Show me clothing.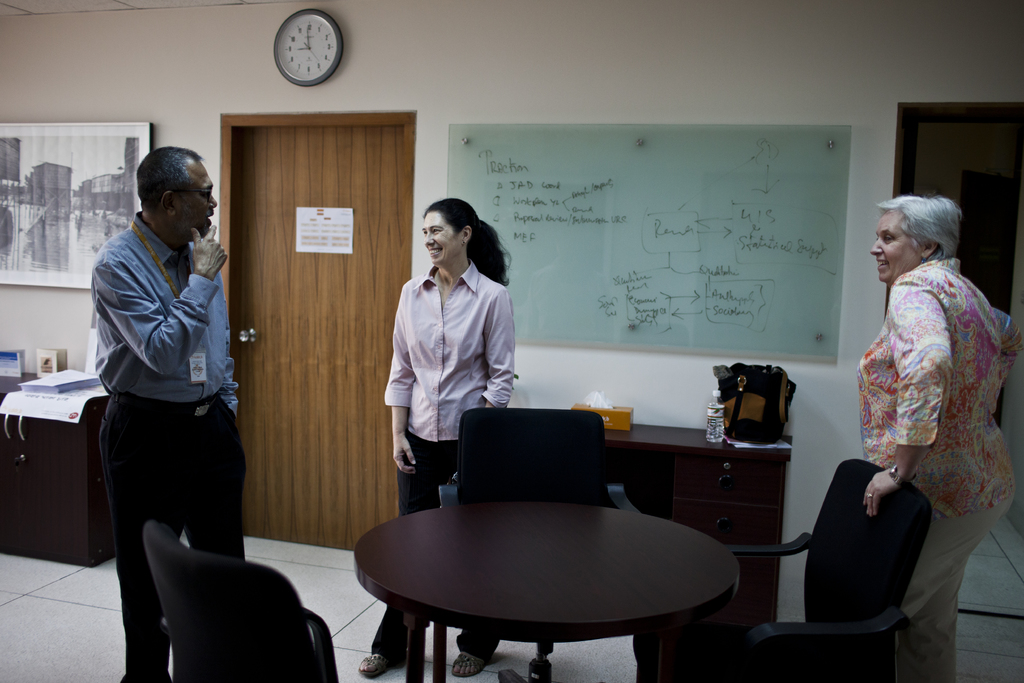
clothing is here: locate(380, 263, 506, 663).
